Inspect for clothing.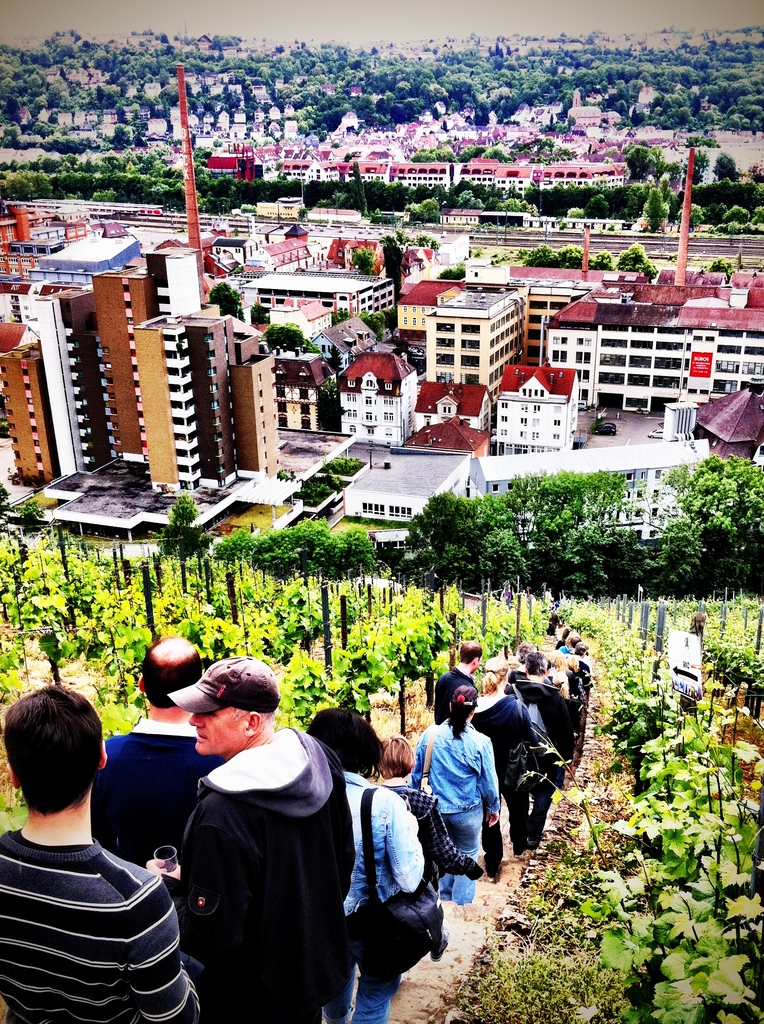
Inspection: <box>504,671,570,852</box>.
